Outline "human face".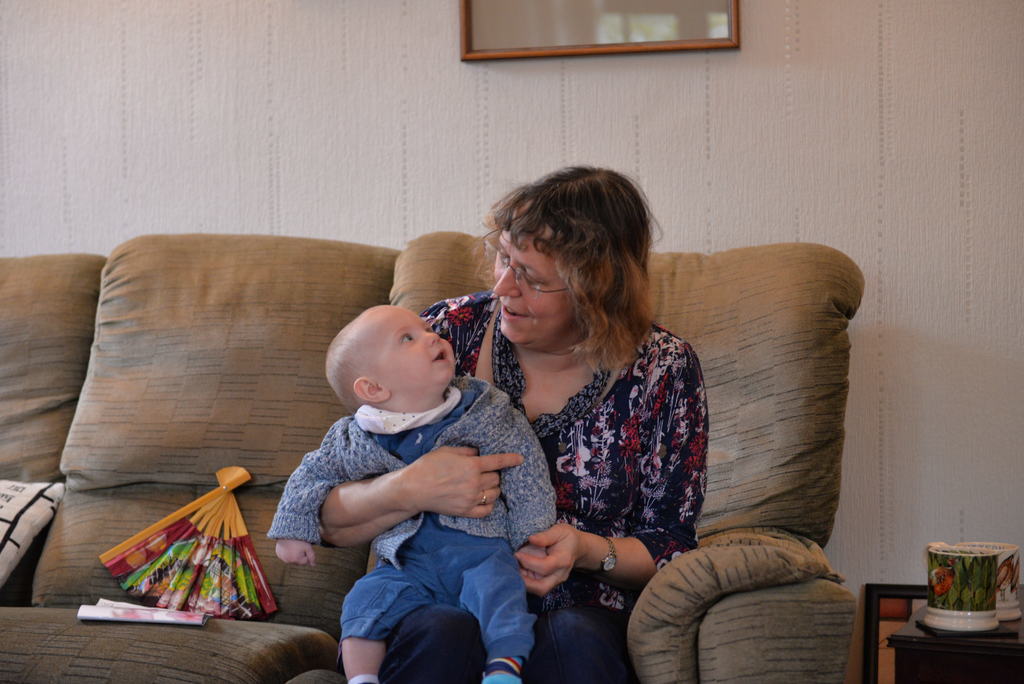
Outline: 376/301/456/387.
